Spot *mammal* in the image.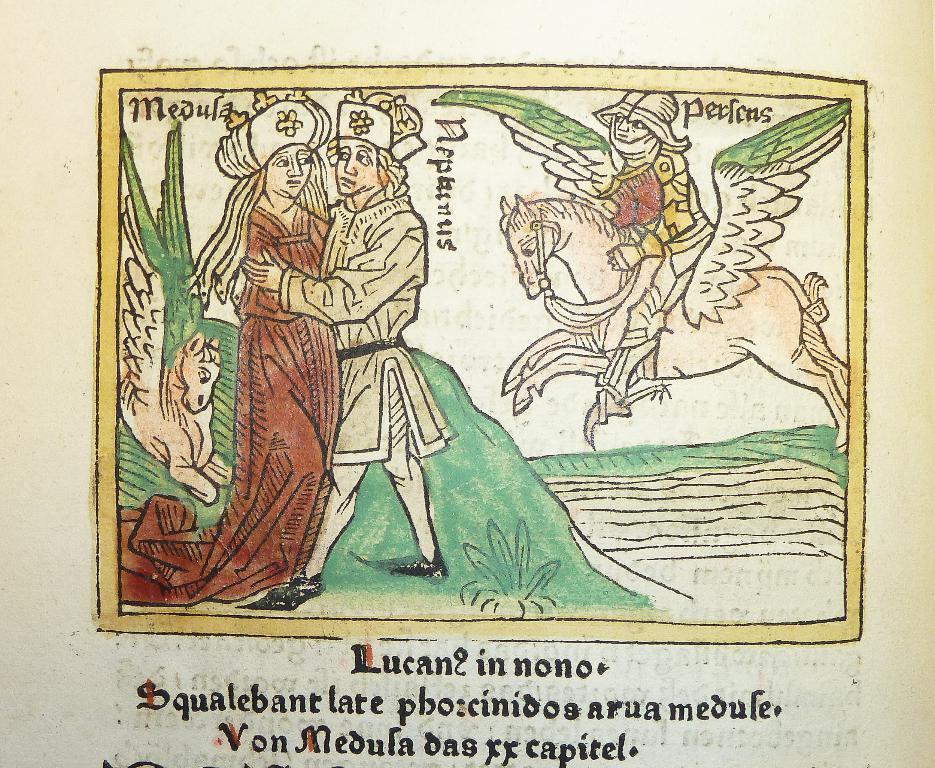
*mammal* found at pyautogui.locateOnScreen(119, 82, 331, 618).
